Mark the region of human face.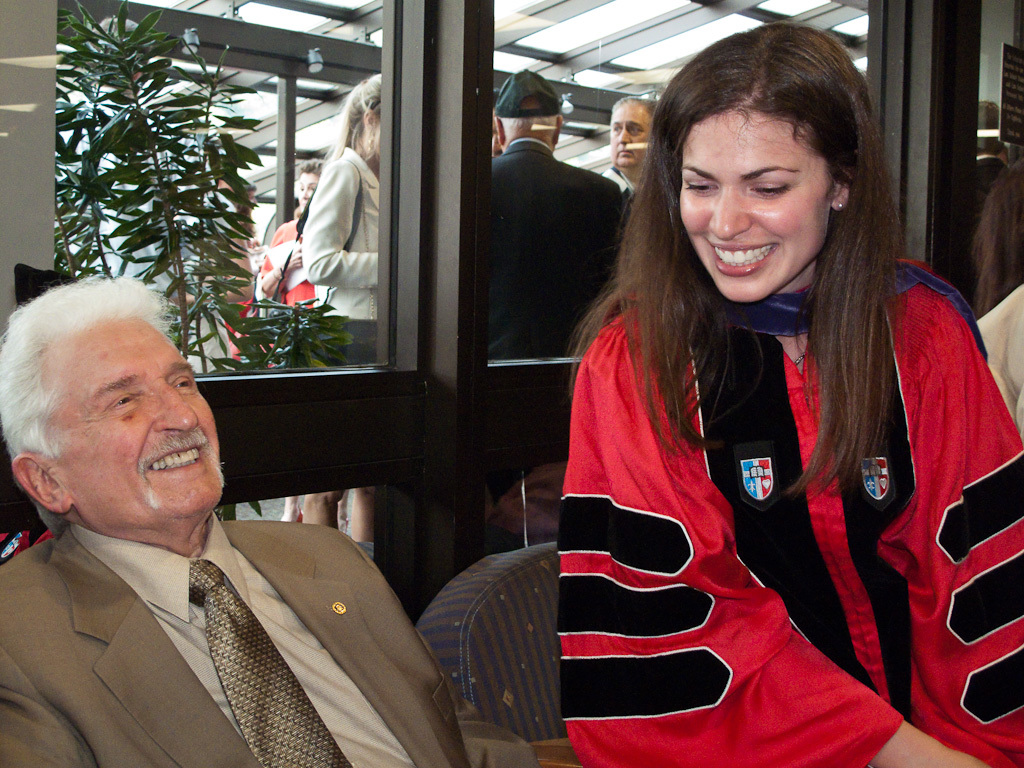
Region: 55/318/224/518.
